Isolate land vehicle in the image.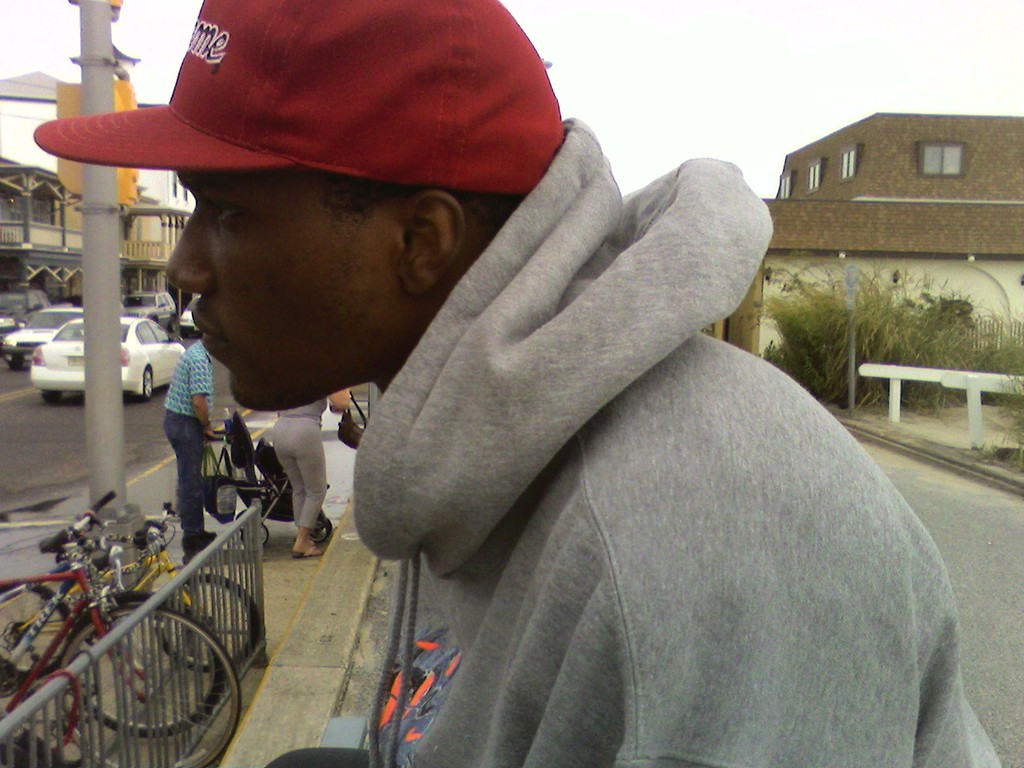
Isolated region: box(0, 310, 68, 369).
